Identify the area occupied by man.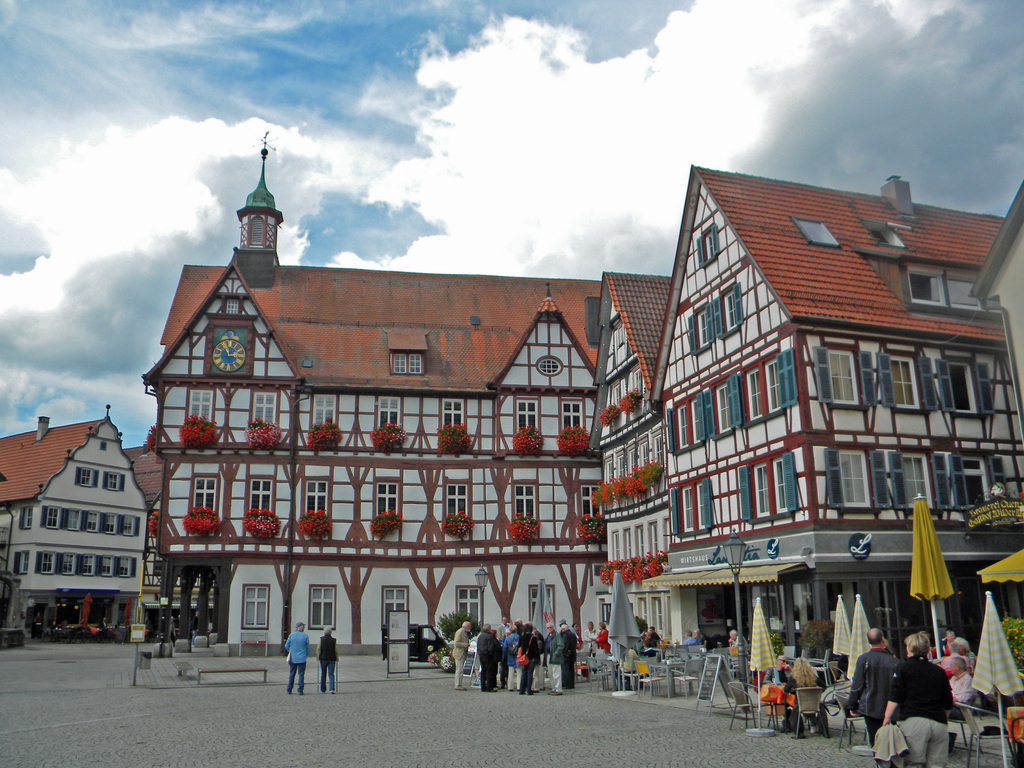
Area: 847 631 901 752.
